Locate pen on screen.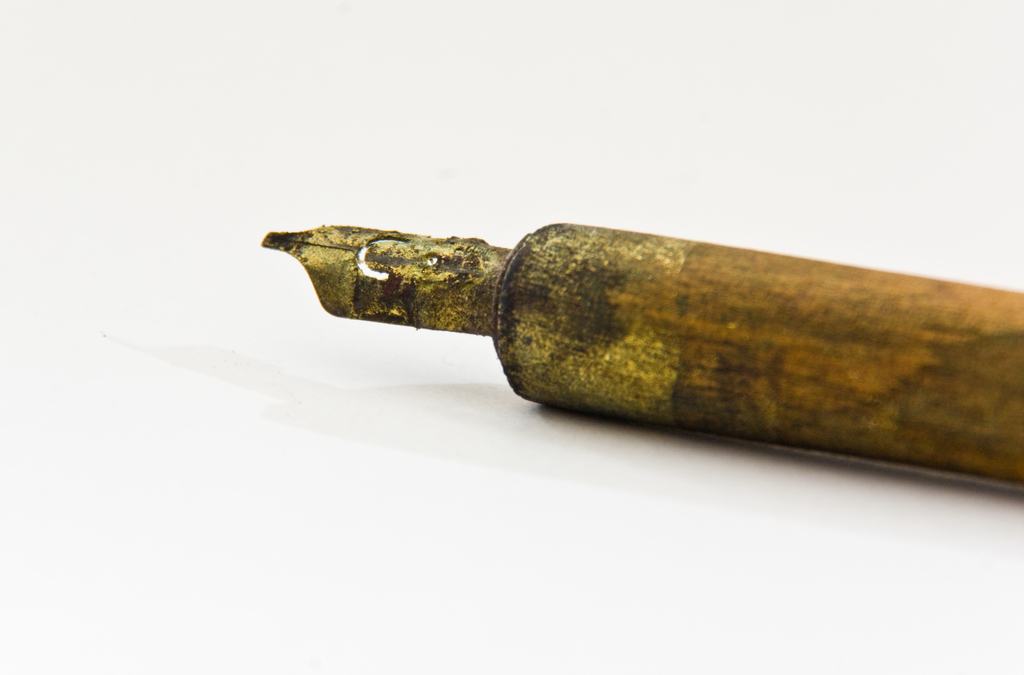
On screen at {"left": 276, "top": 236, "right": 1023, "bottom": 500}.
